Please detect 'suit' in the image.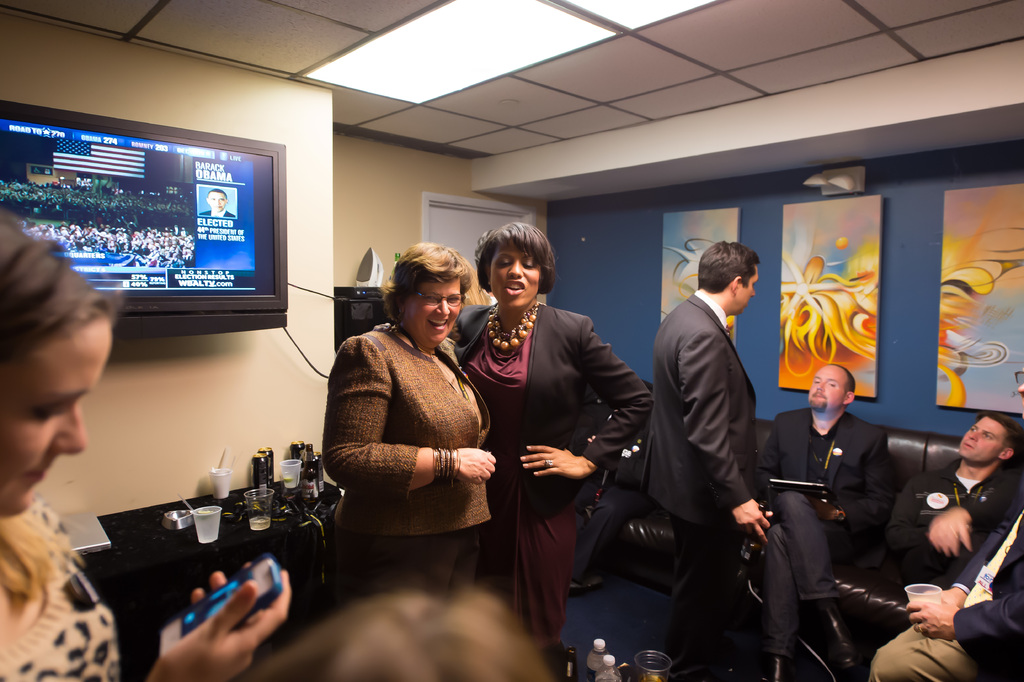
{"x1": 867, "y1": 498, "x2": 1023, "y2": 681}.
